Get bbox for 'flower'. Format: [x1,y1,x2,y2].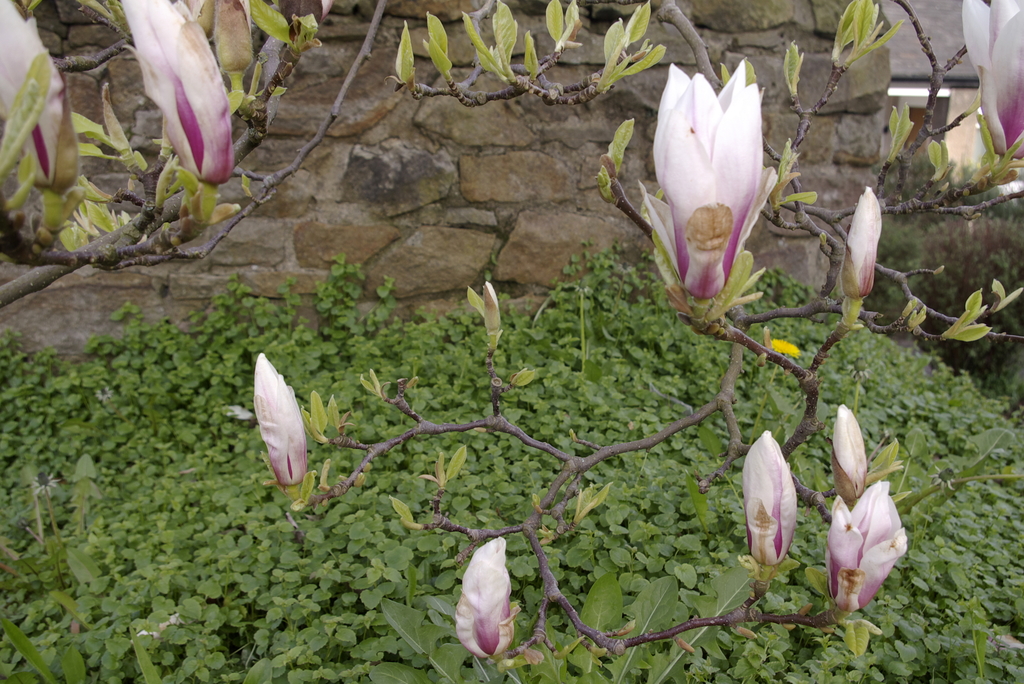
[828,484,910,615].
